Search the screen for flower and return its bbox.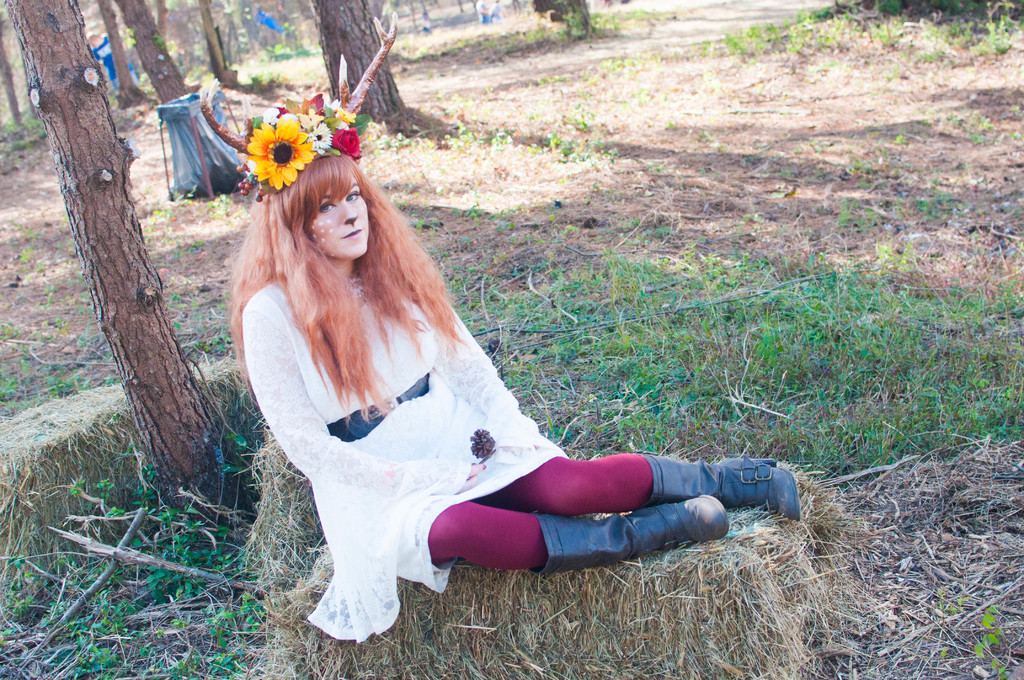
Found: 308:125:333:160.
